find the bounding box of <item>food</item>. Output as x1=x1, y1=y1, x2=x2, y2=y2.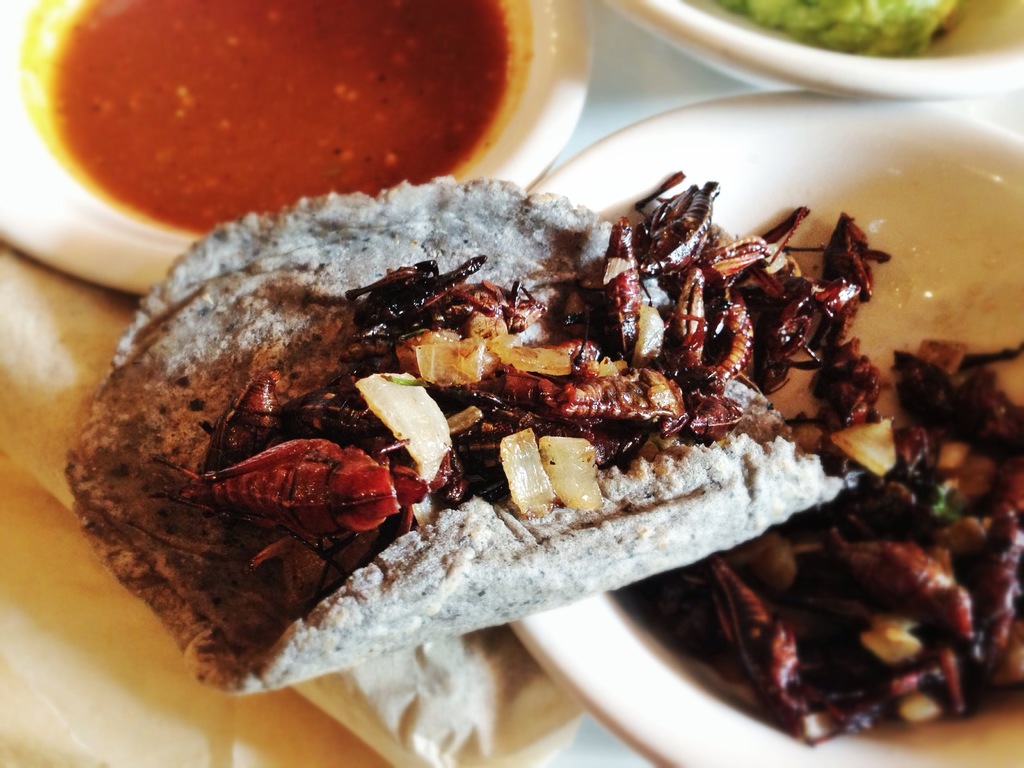
x1=711, y1=0, x2=966, y2=57.
